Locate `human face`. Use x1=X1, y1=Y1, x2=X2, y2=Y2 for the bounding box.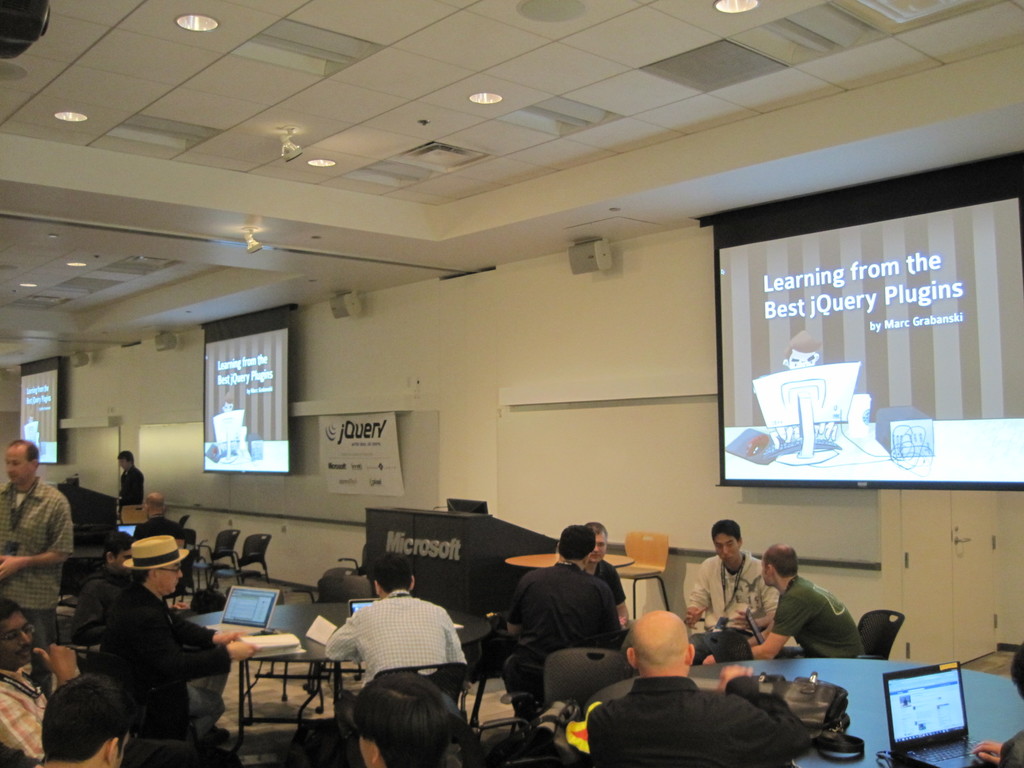
x1=714, y1=534, x2=738, y2=565.
